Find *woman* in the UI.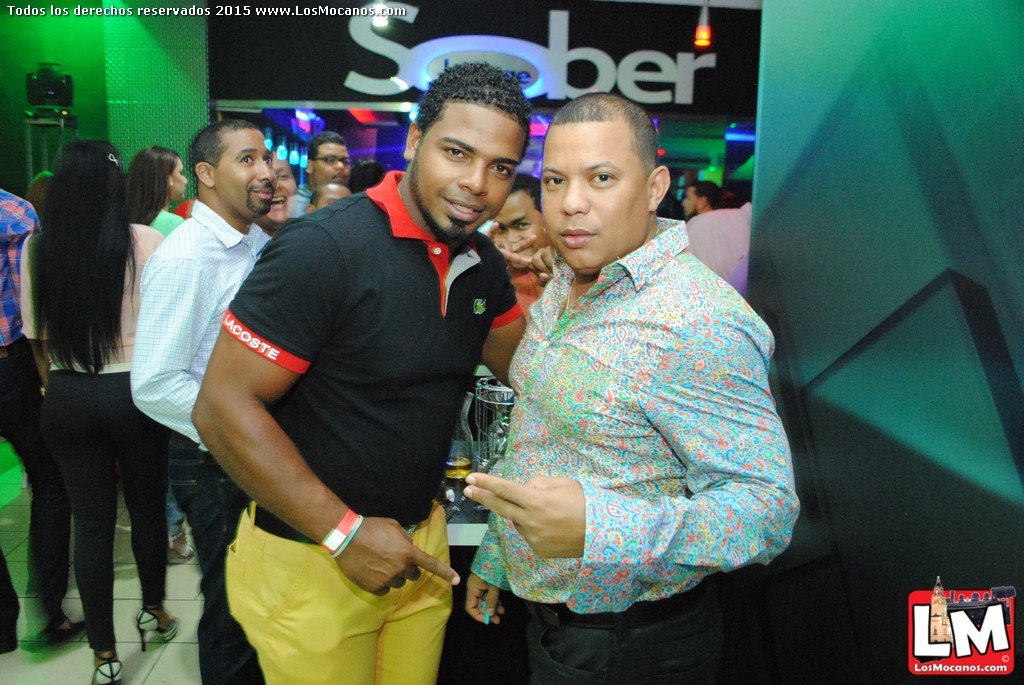
UI element at {"left": 126, "top": 145, "right": 192, "bottom": 233}.
